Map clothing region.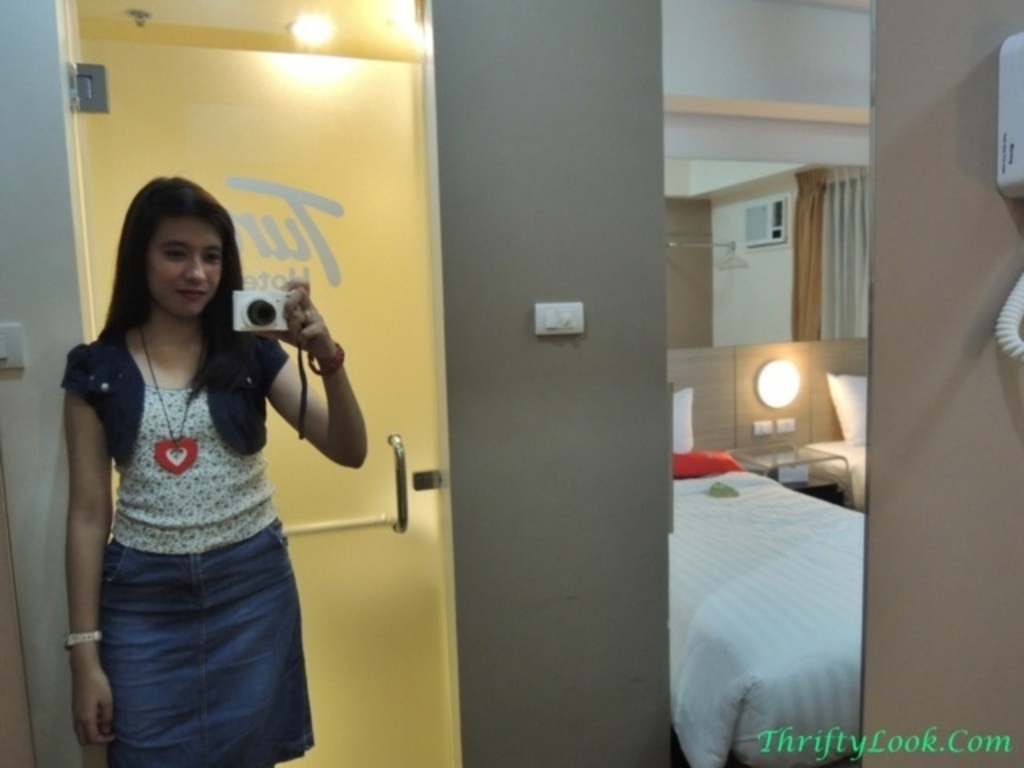
Mapped to (51, 330, 315, 766).
